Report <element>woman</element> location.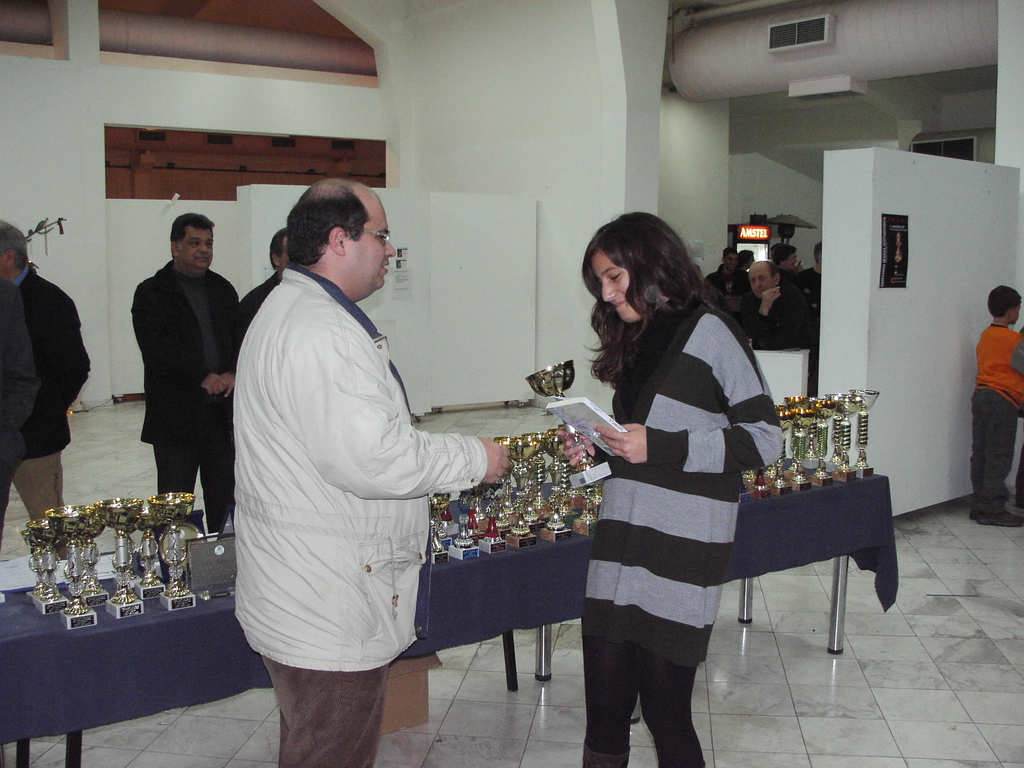
Report: pyautogui.locateOnScreen(563, 220, 794, 753).
